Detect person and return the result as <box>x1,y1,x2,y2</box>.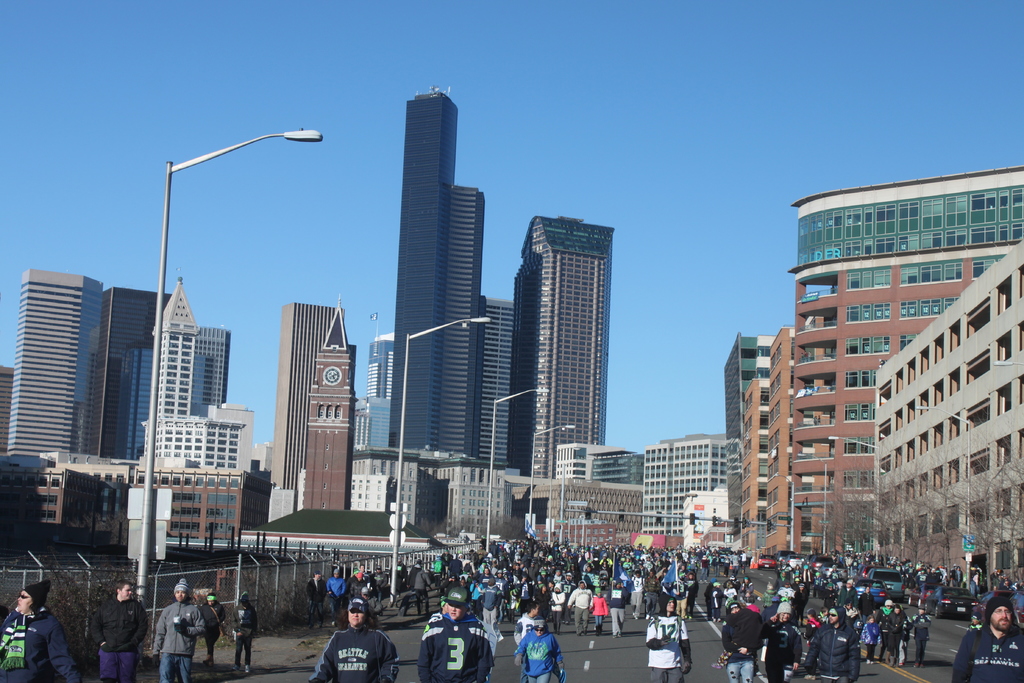
<box>0,580,80,680</box>.
